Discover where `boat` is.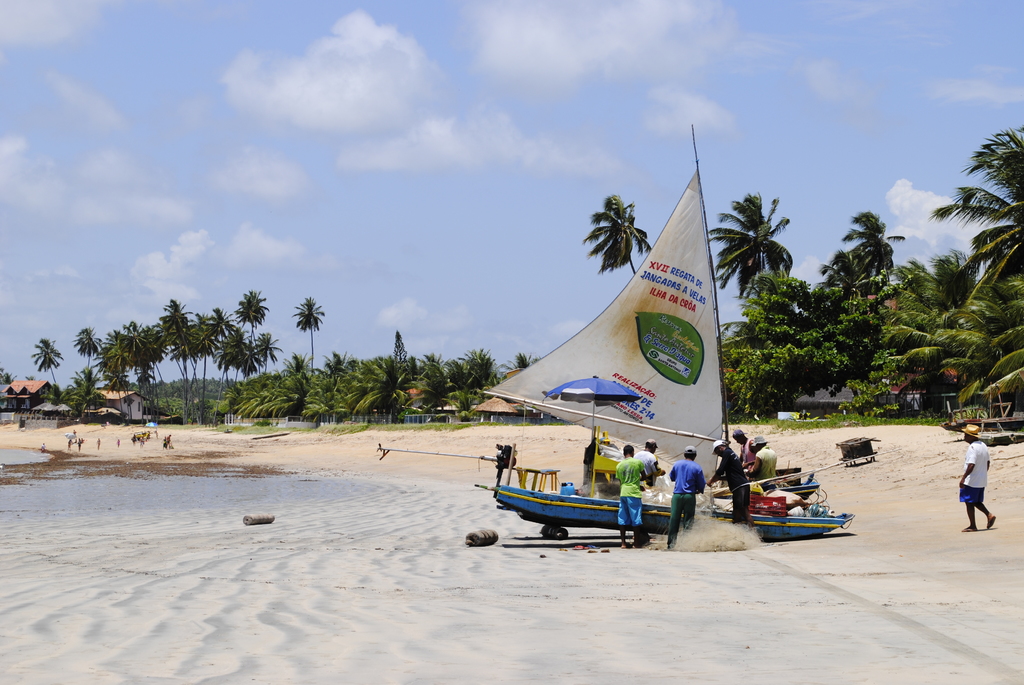
Discovered at 481:138:769:548.
